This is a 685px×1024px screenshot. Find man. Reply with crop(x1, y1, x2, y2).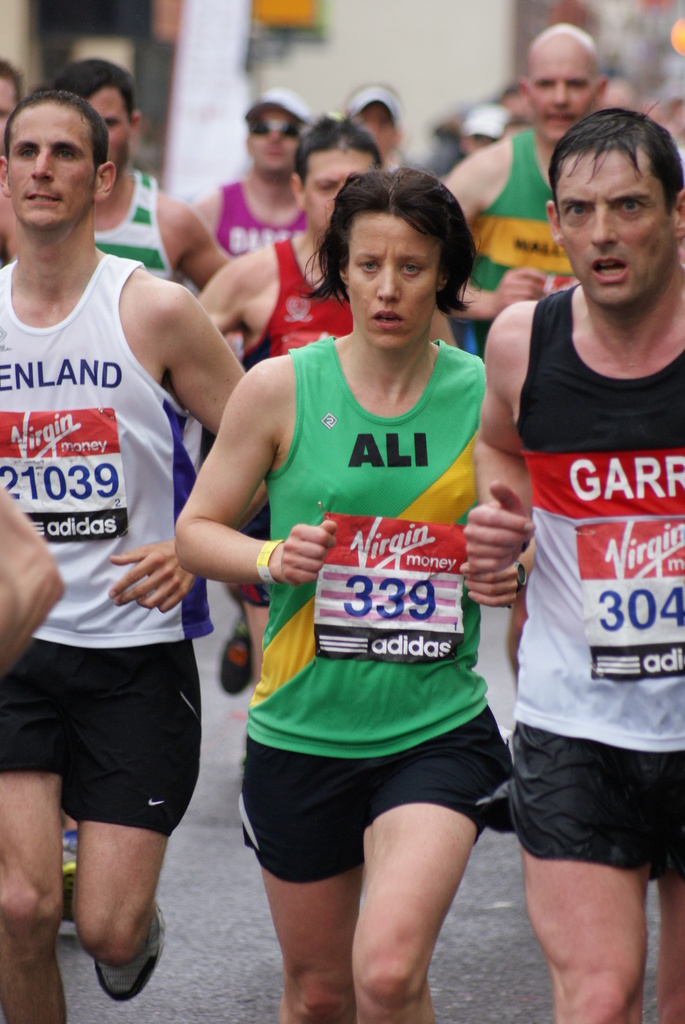
crop(0, 89, 248, 1023).
